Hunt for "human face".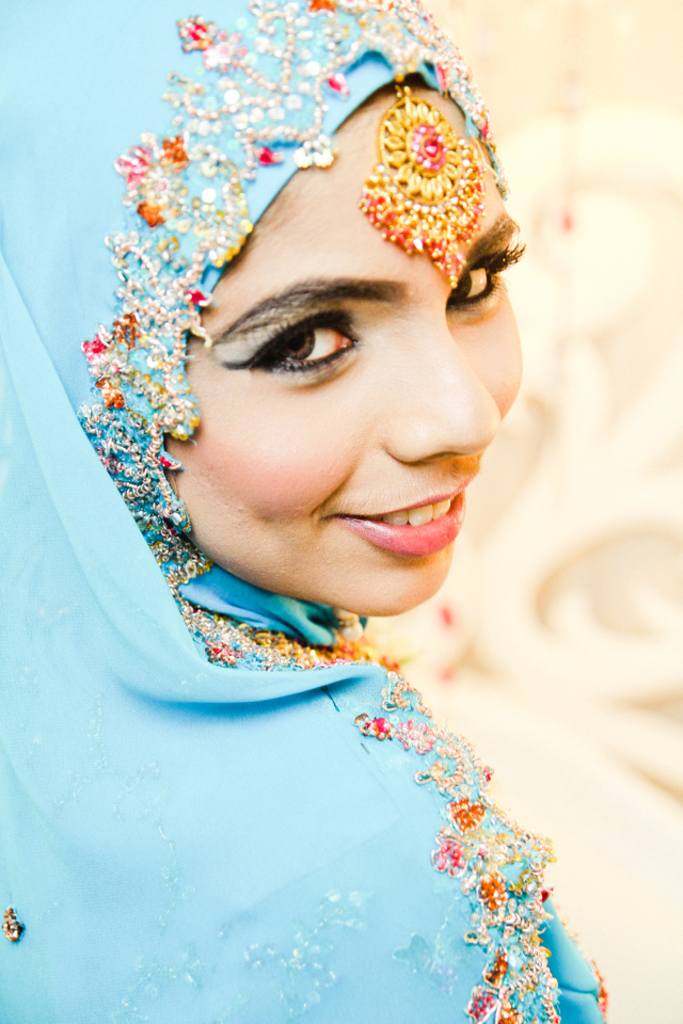
Hunted down at crop(168, 101, 524, 617).
